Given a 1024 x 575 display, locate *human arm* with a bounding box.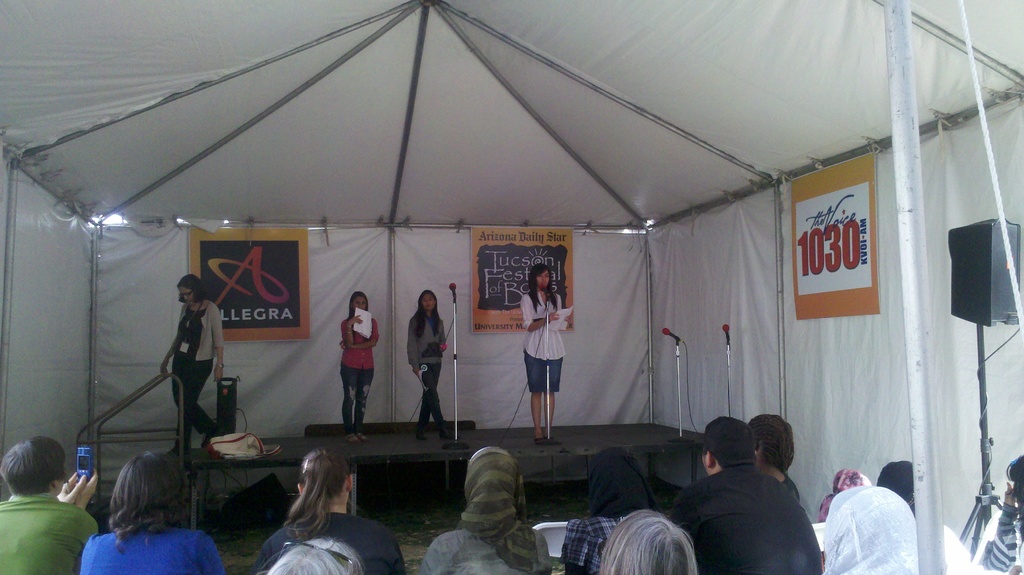
Located: pyautogui.locateOnScreen(160, 338, 175, 380).
